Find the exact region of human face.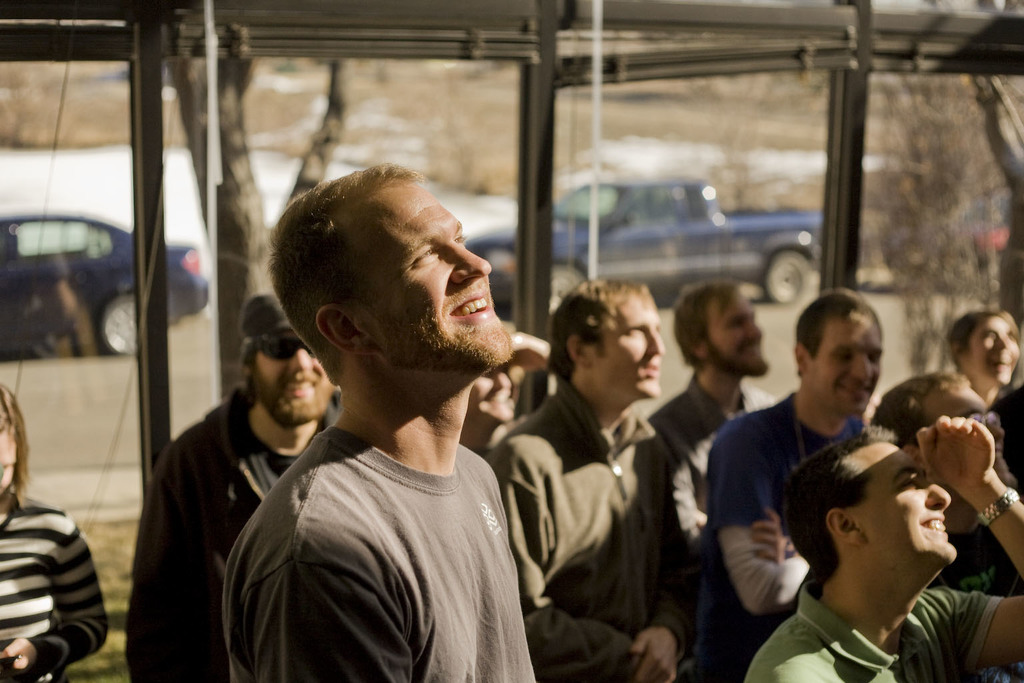
Exact region: locate(924, 383, 1009, 478).
